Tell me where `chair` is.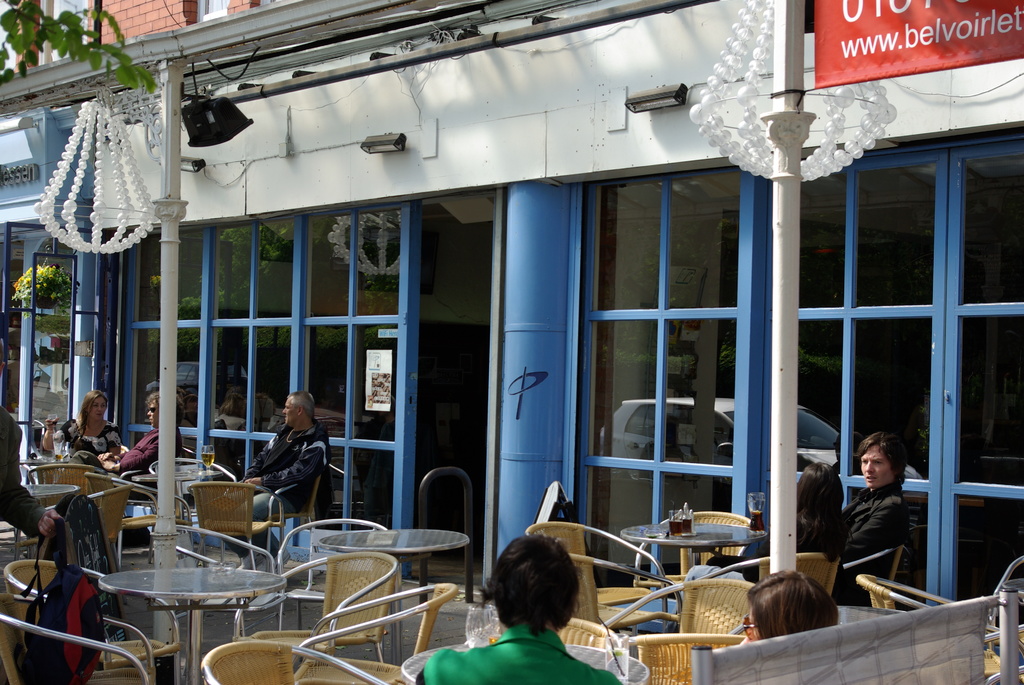
`chair` is at select_region(689, 549, 842, 602).
